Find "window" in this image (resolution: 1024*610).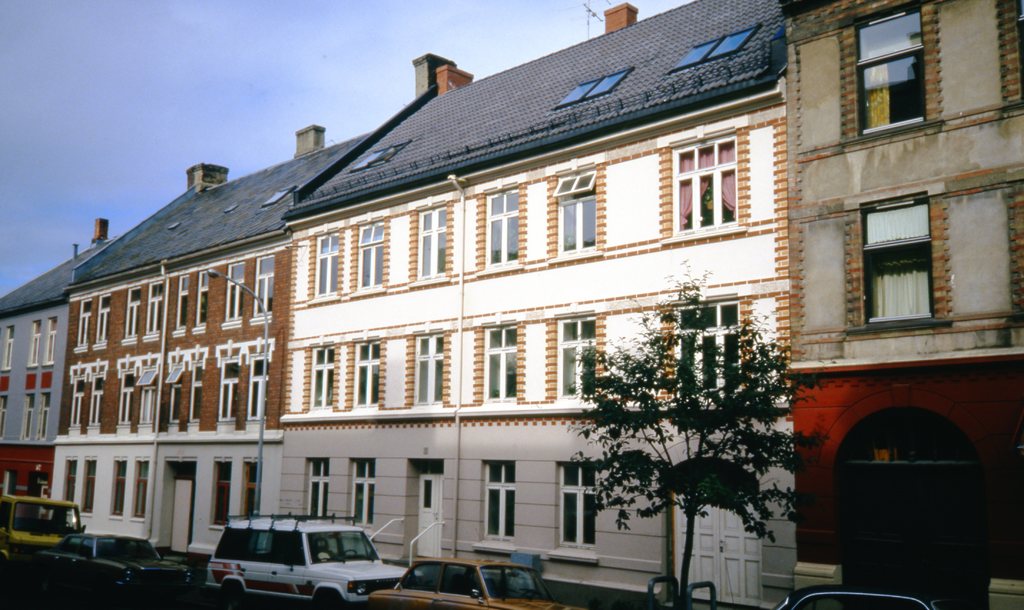
bbox=[220, 265, 246, 323].
